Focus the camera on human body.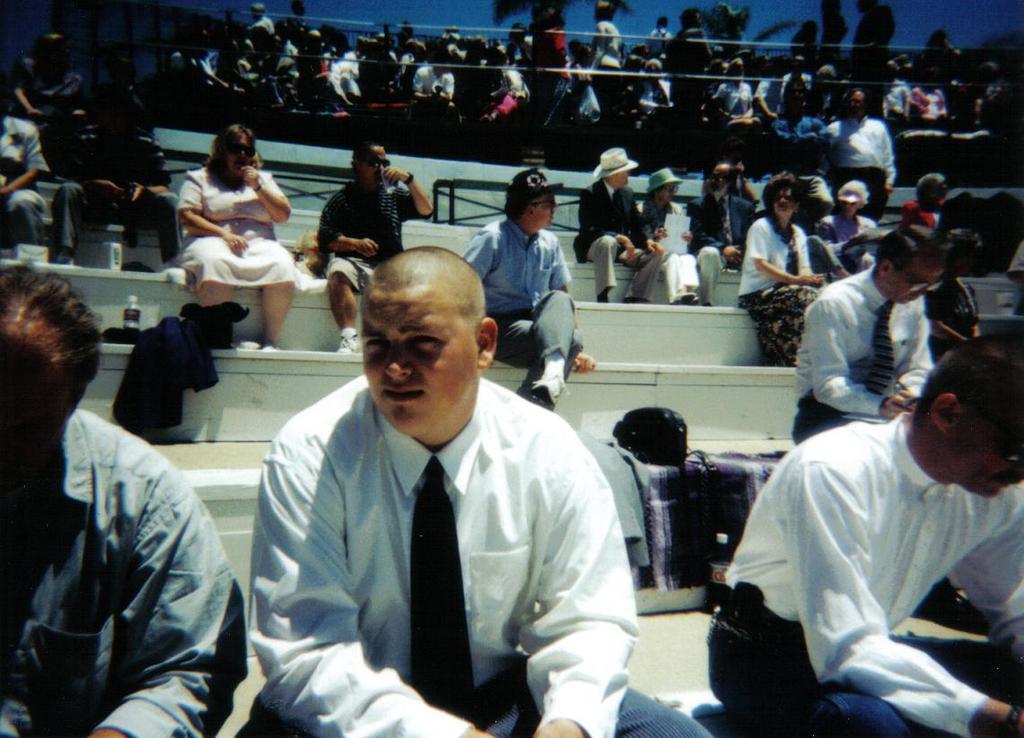
Focus region: (462,165,593,409).
